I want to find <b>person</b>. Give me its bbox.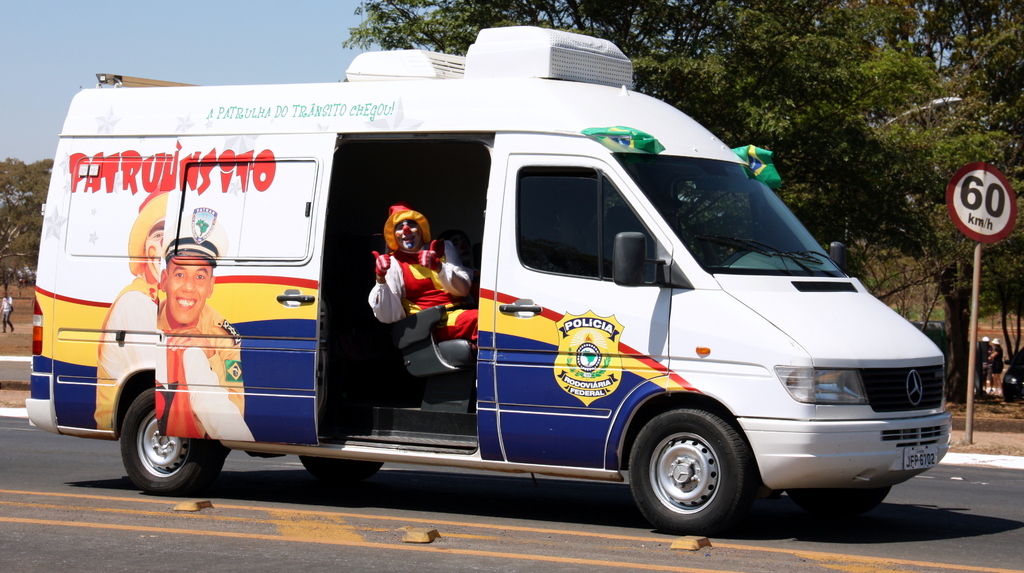
locate(154, 204, 244, 420).
